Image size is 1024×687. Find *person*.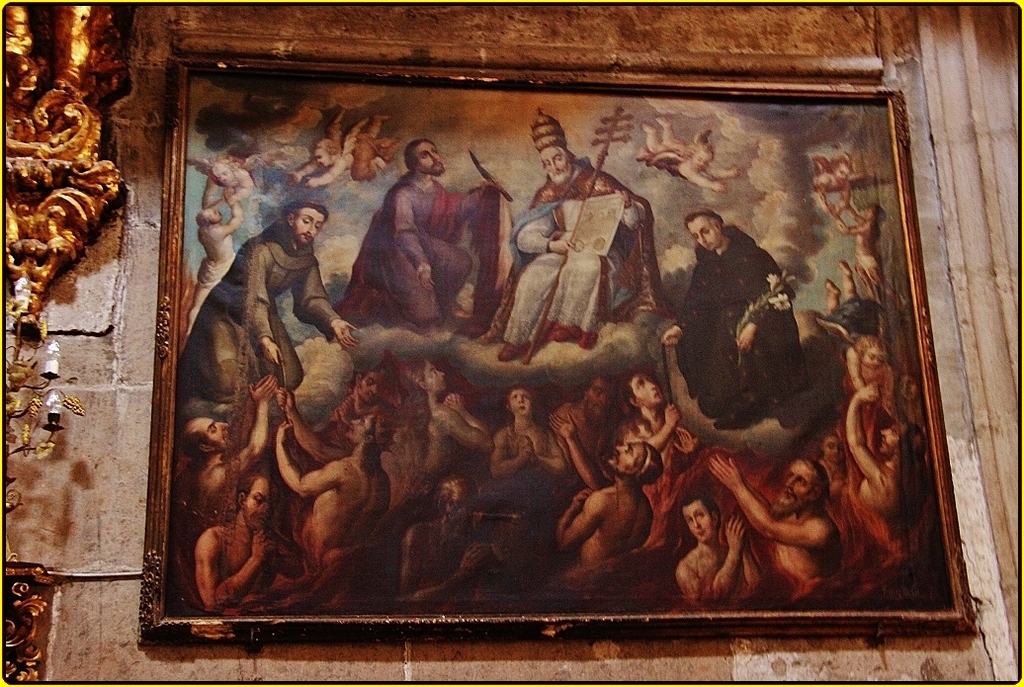
[487,108,675,366].
